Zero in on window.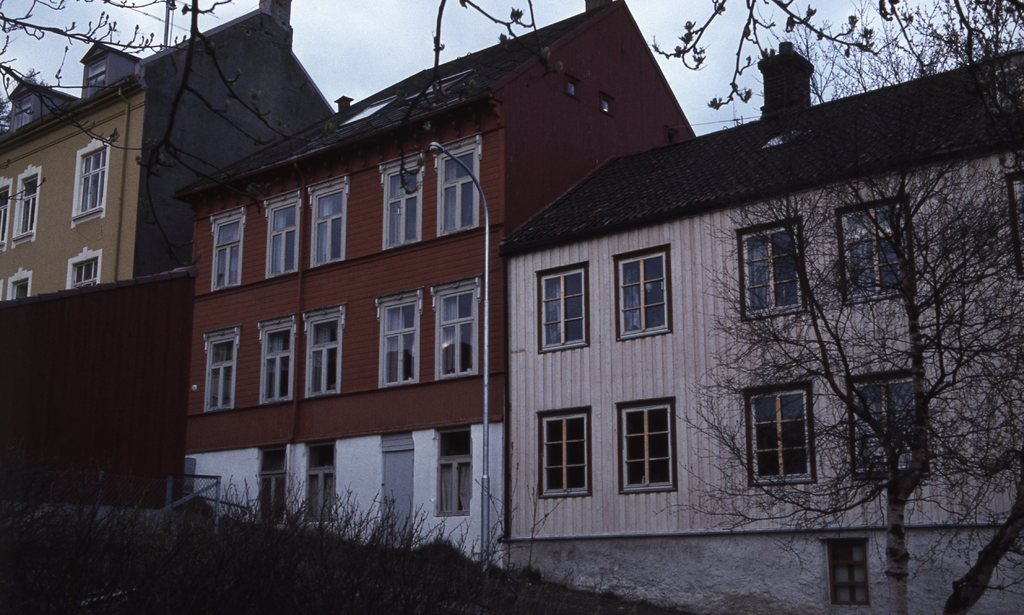
Zeroed in: (x1=307, y1=443, x2=335, y2=472).
